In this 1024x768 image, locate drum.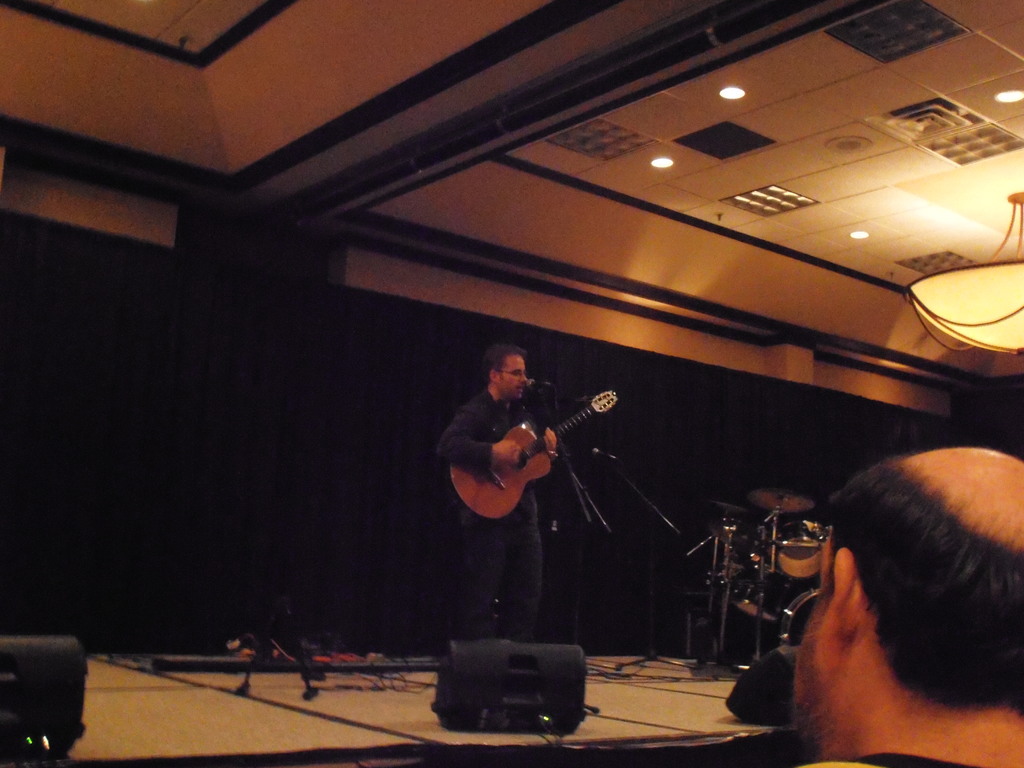
Bounding box: {"x1": 774, "y1": 520, "x2": 825, "y2": 581}.
